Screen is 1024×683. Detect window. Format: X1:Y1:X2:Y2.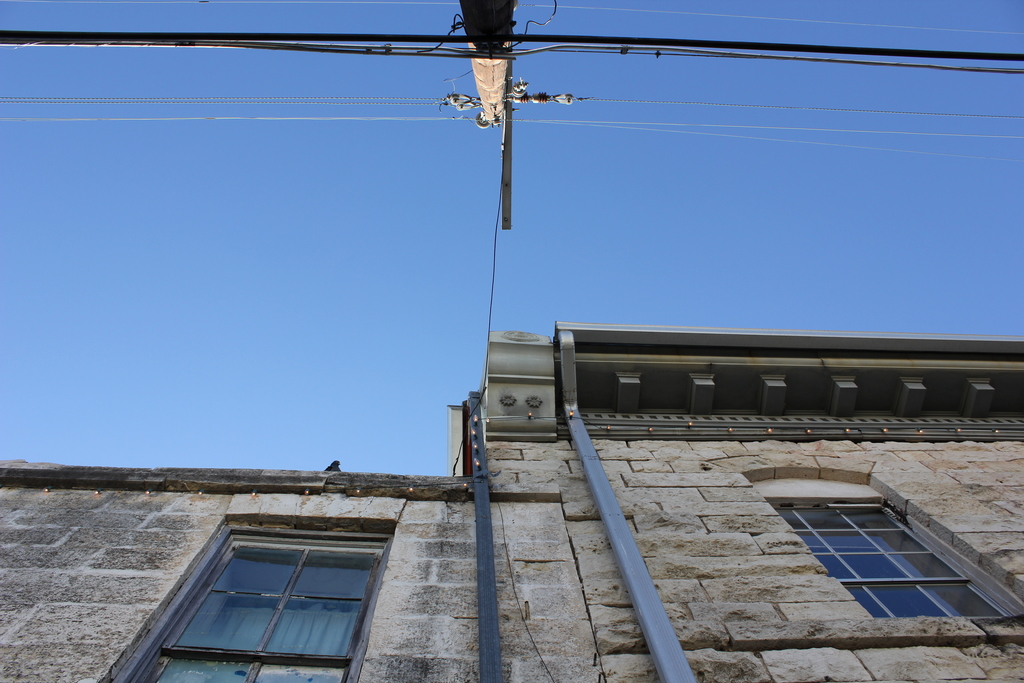
749:473:1023:616.
